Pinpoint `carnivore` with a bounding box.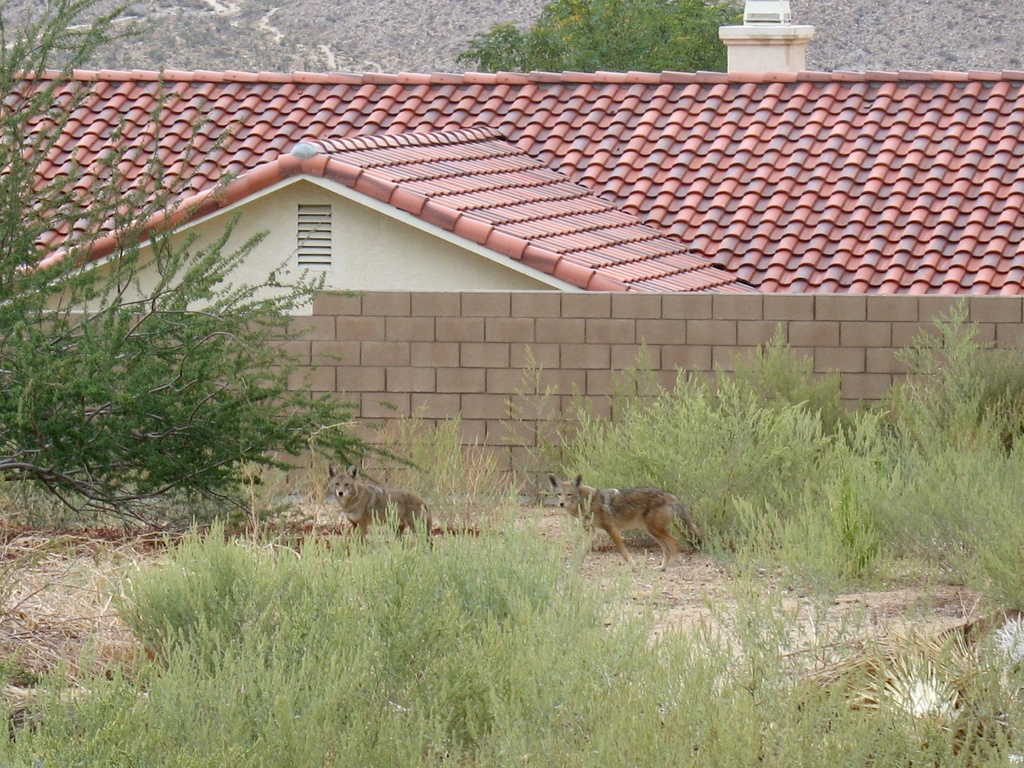
557:473:703:572.
